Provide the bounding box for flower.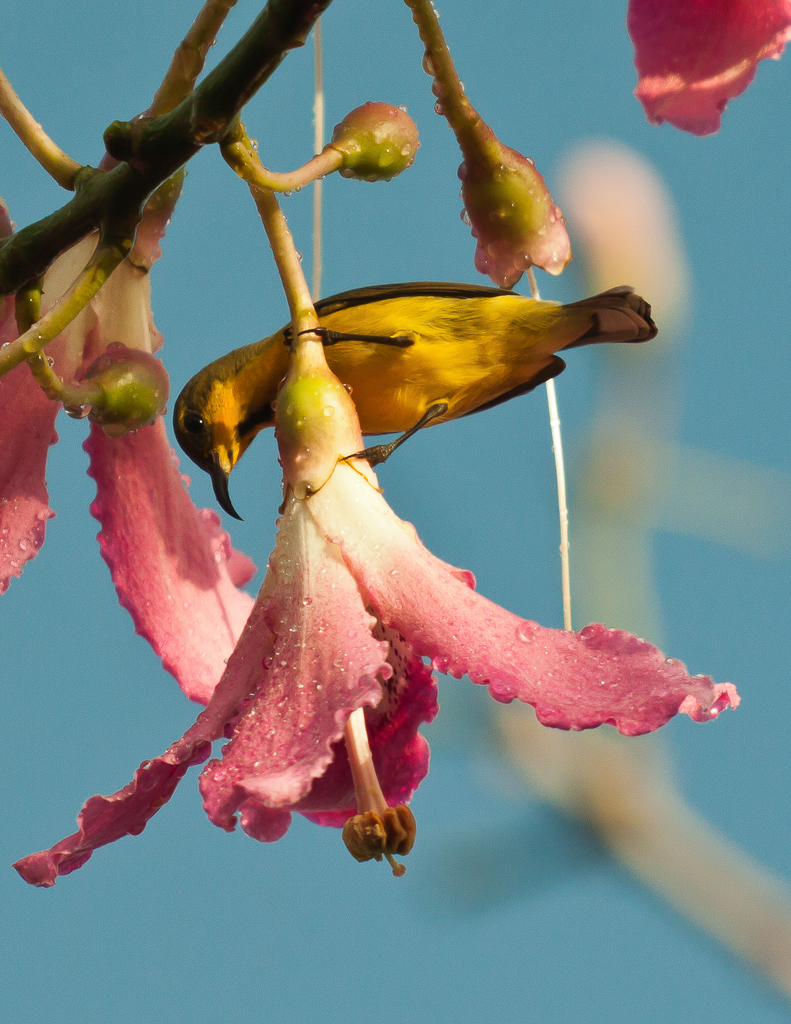
bbox(0, 166, 271, 707).
